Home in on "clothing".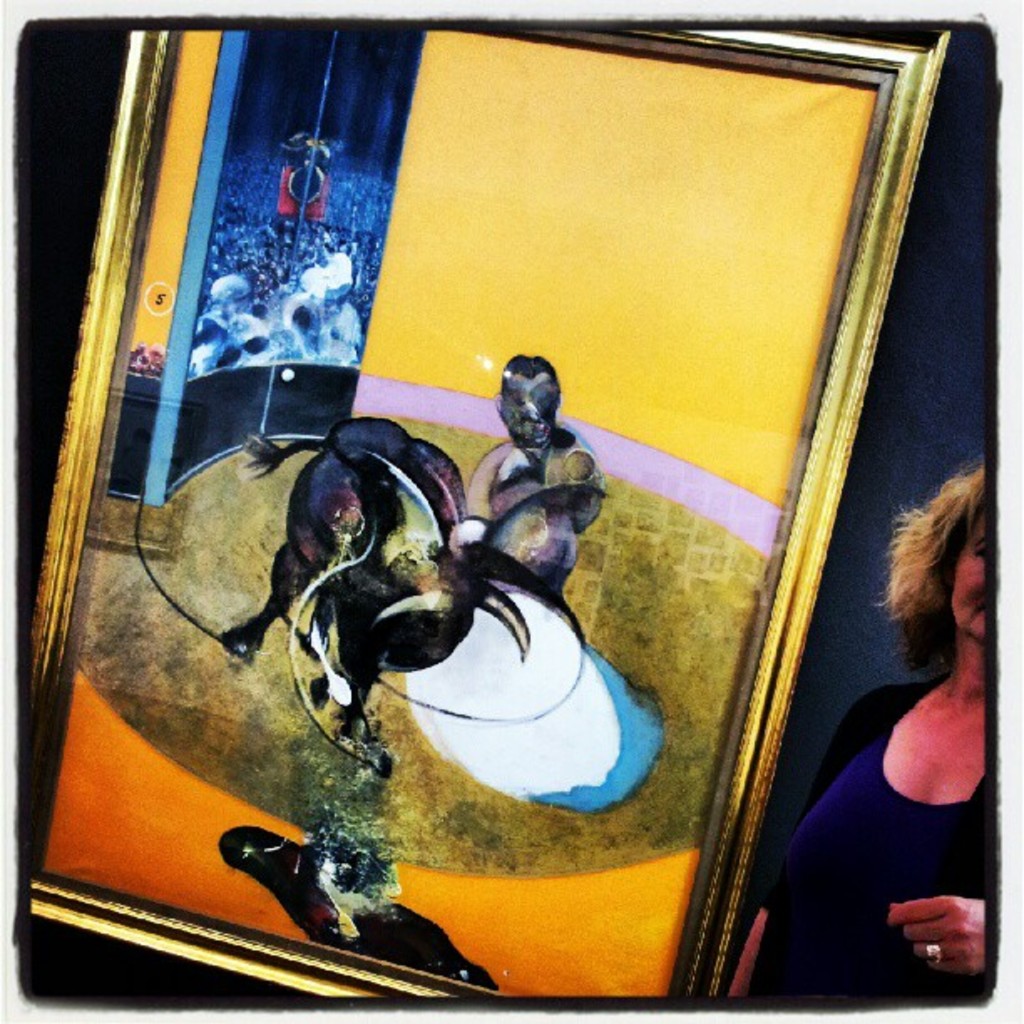
Homed in at rect(698, 654, 989, 1004).
